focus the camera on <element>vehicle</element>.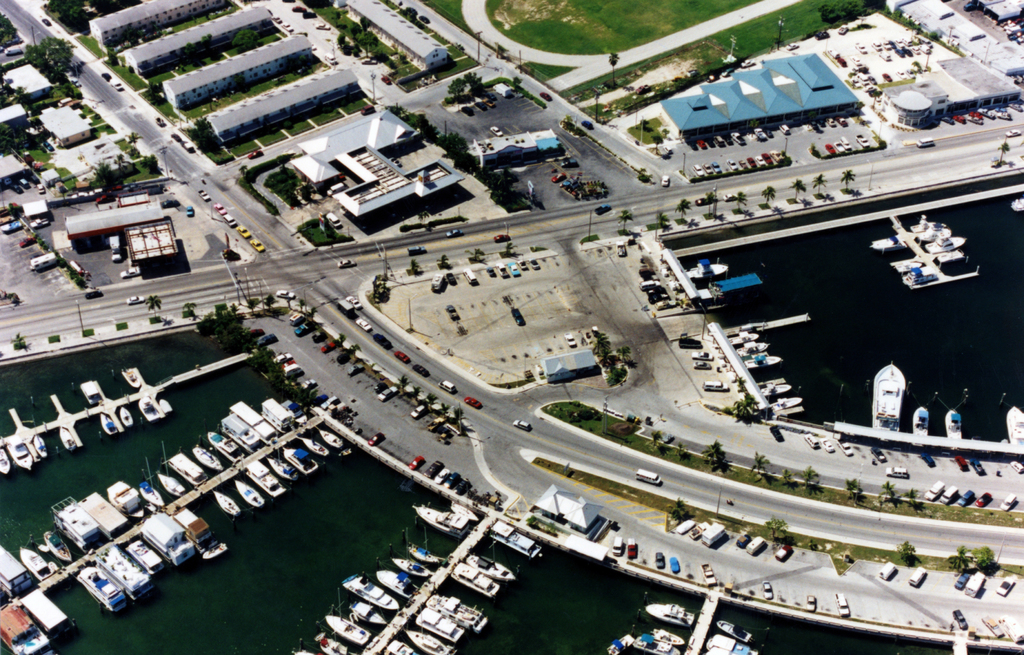
Focus region: {"x1": 411, "y1": 364, "x2": 428, "y2": 378}.
